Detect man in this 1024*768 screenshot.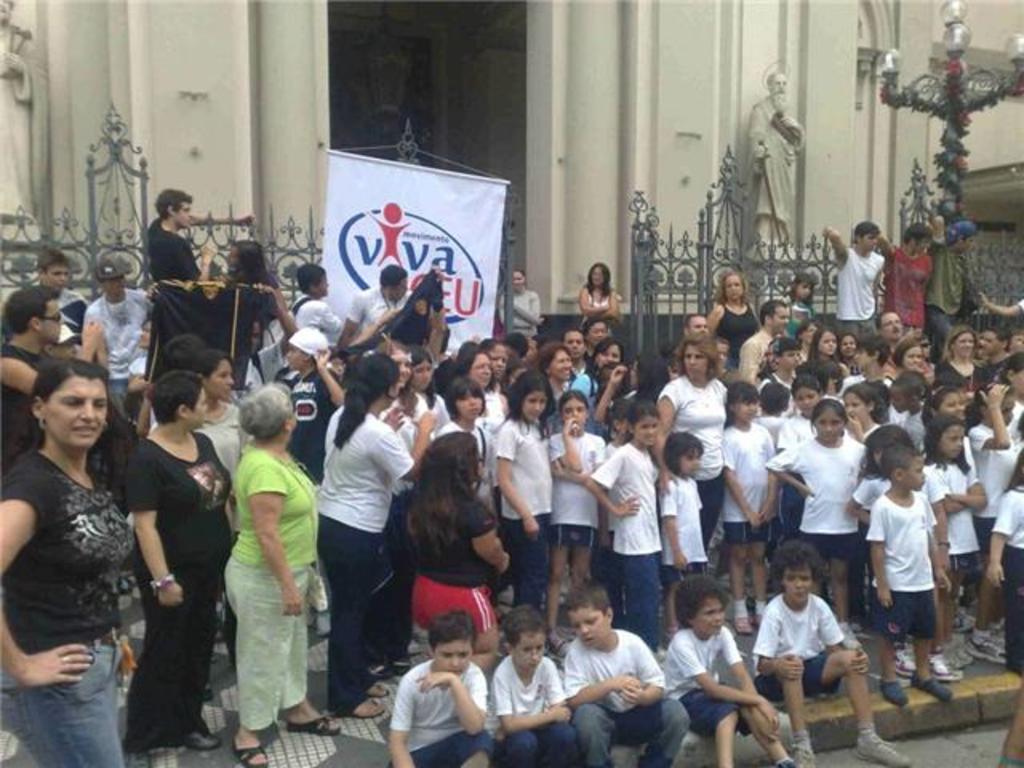
Detection: box=[0, 0, 50, 237].
